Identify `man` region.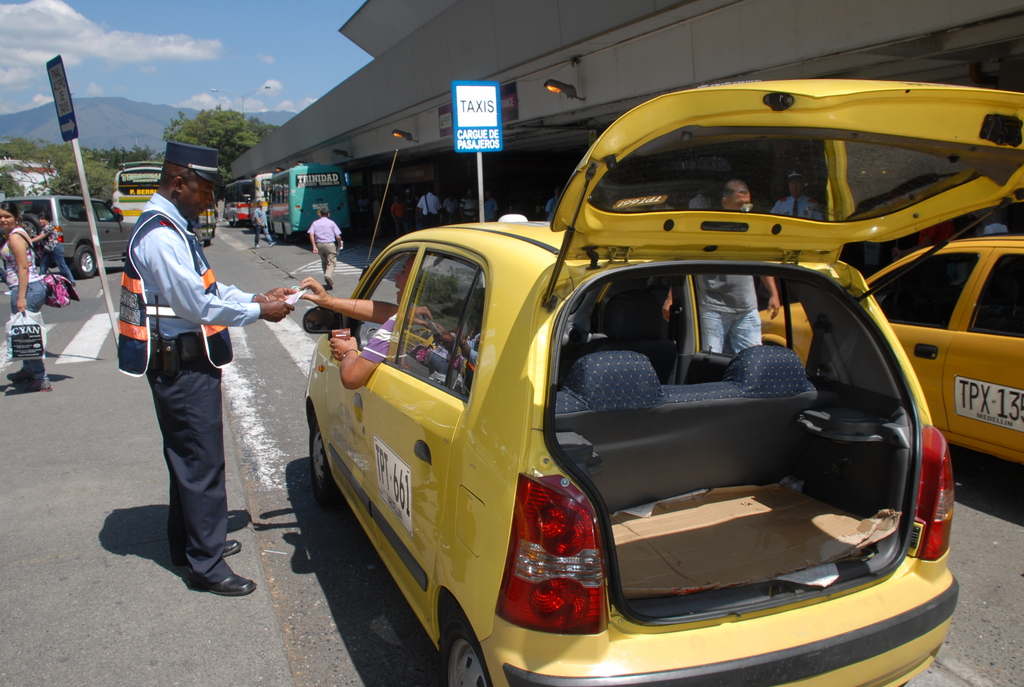
Region: 287, 238, 418, 384.
